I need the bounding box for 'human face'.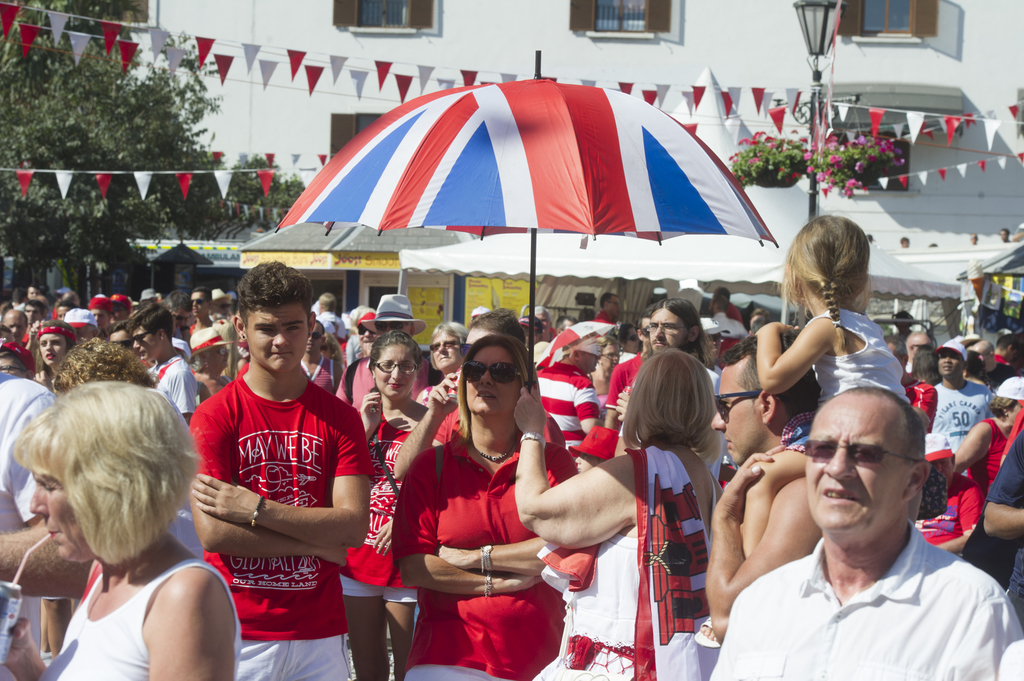
Here it is: bbox(250, 306, 303, 371).
